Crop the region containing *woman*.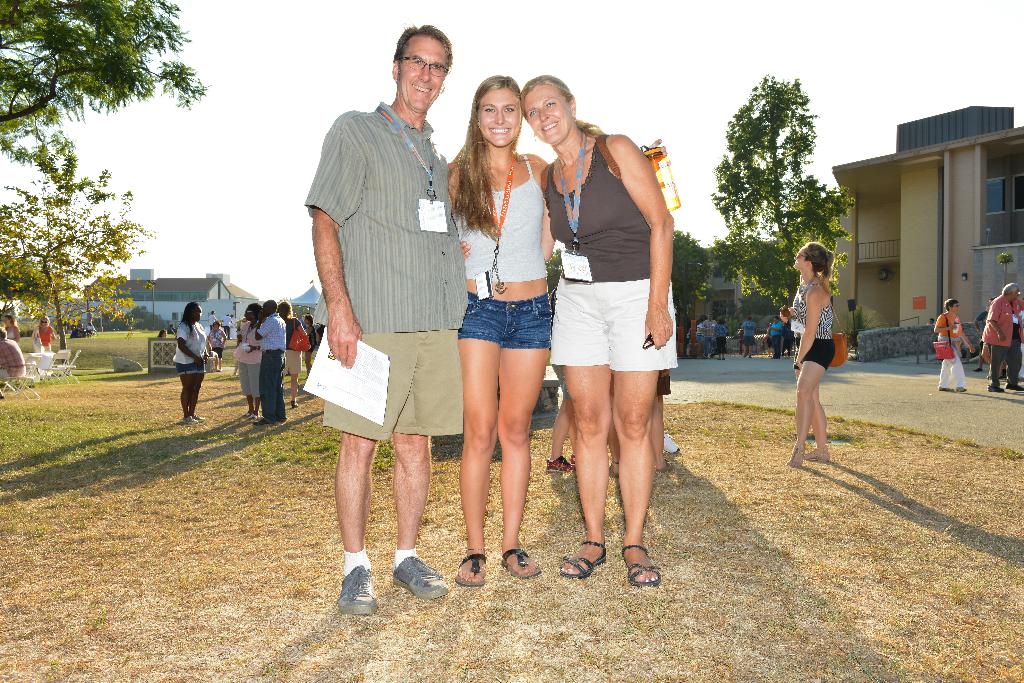
Crop region: <bbox>206, 318, 226, 368</bbox>.
